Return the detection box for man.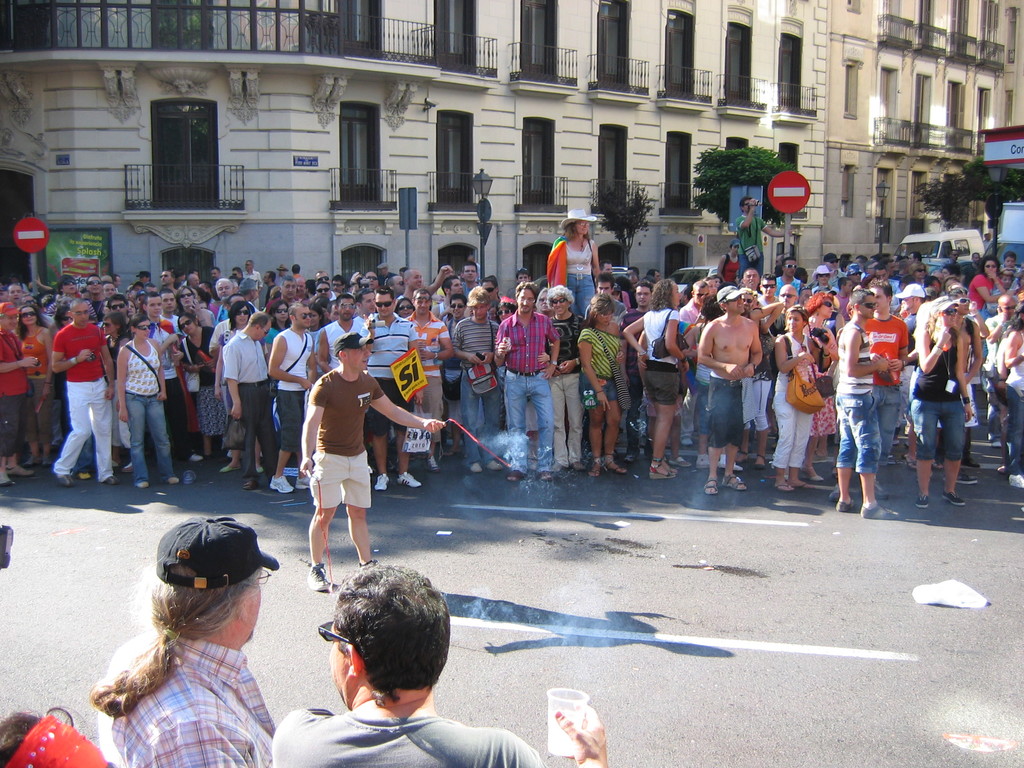
404:287:449:470.
